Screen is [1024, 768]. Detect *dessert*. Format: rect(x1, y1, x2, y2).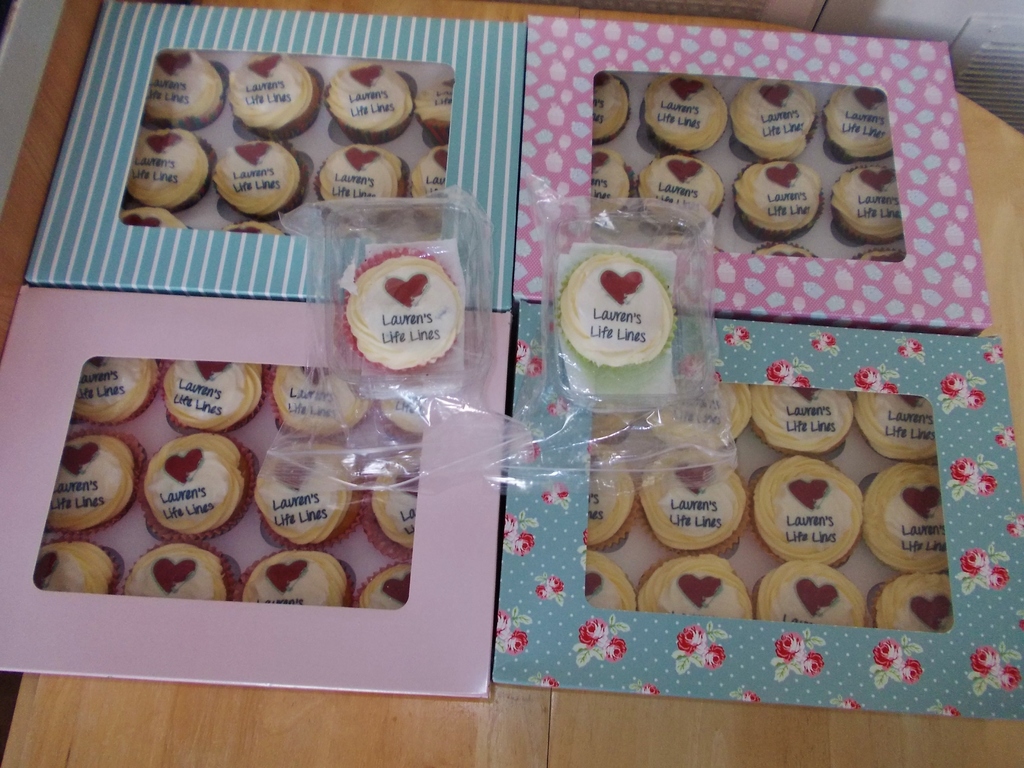
rect(52, 421, 141, 532).
